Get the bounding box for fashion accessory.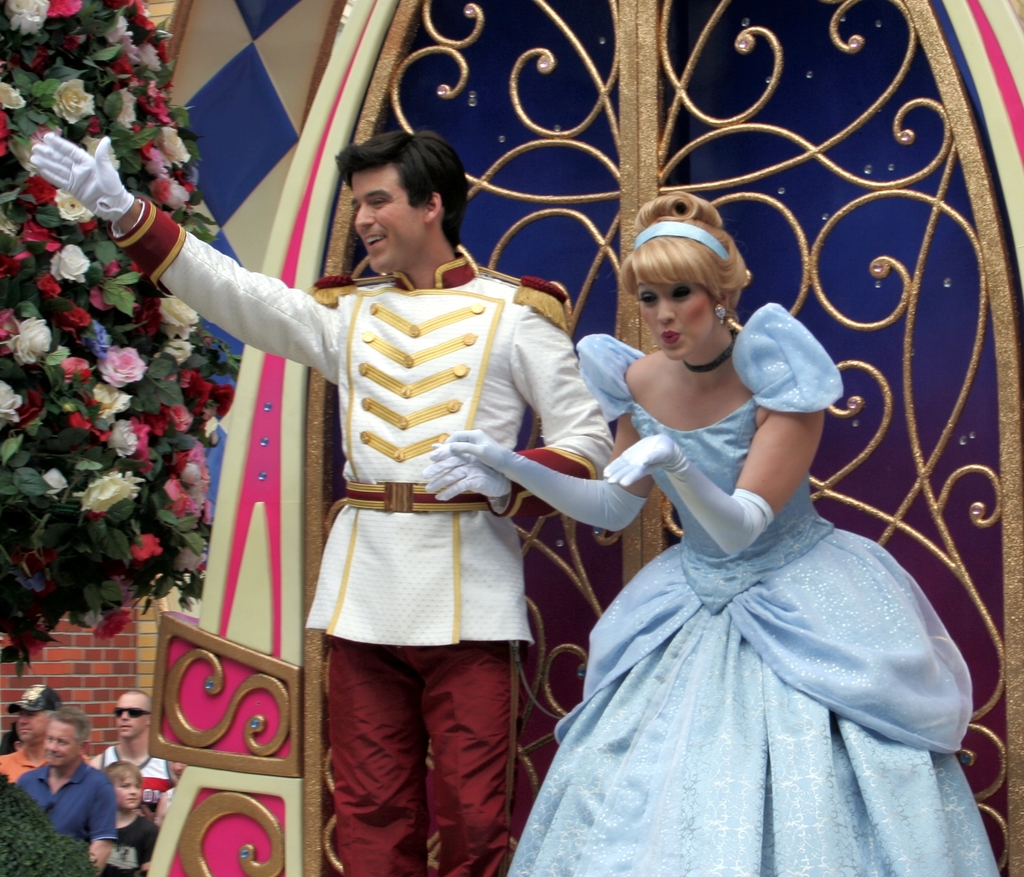
(601,433,775,558).
